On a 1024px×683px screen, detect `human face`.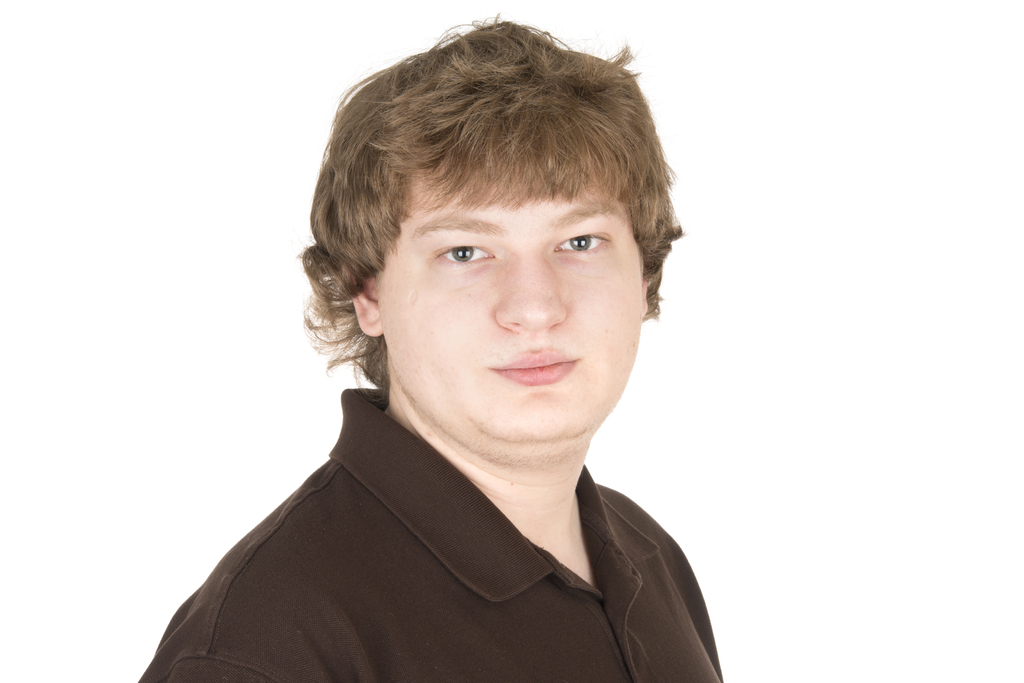
BBox(378, 160, 645, 451).
